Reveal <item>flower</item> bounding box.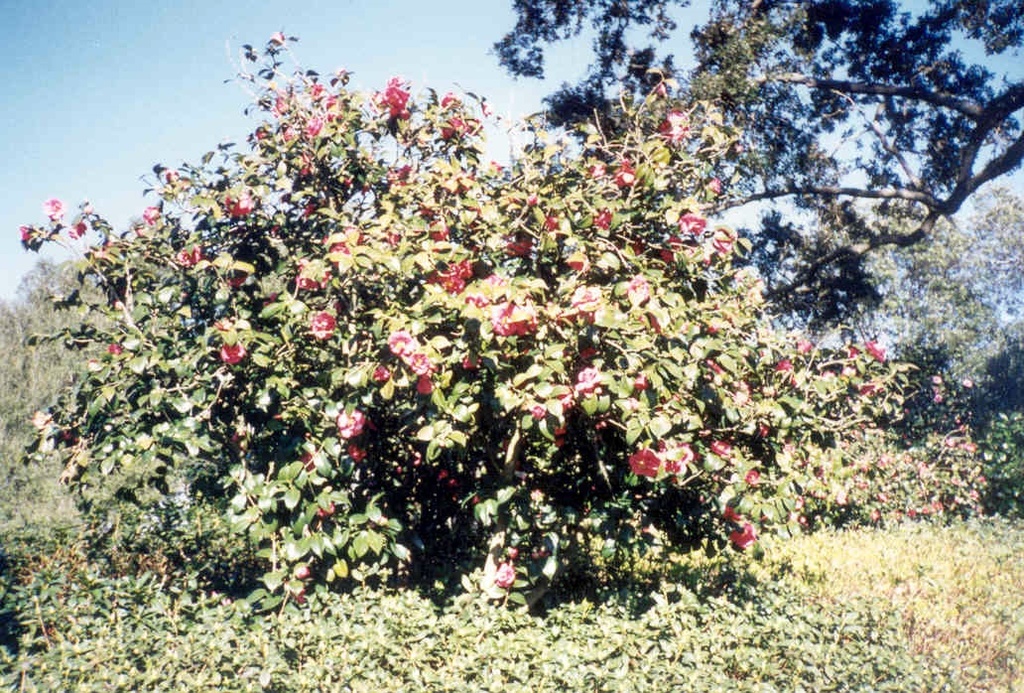
Revealed: (x1=494, y1=564, x2=519, y2=590).
